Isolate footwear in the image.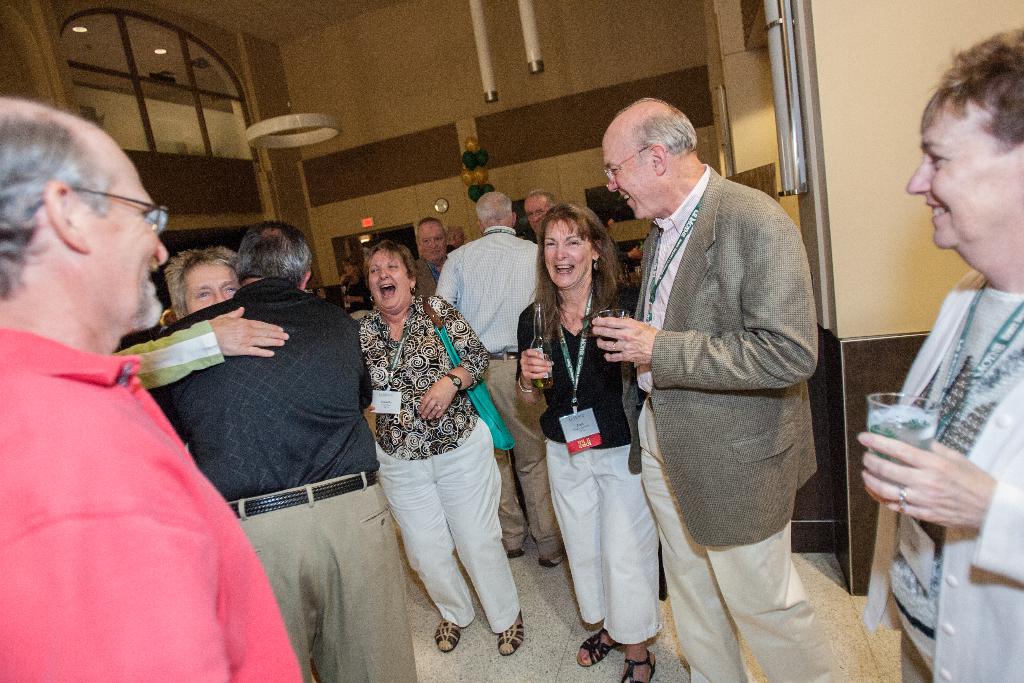
Isolated region: {"left": 496, "top": 609, "right": 522, "bottom": 656}.
